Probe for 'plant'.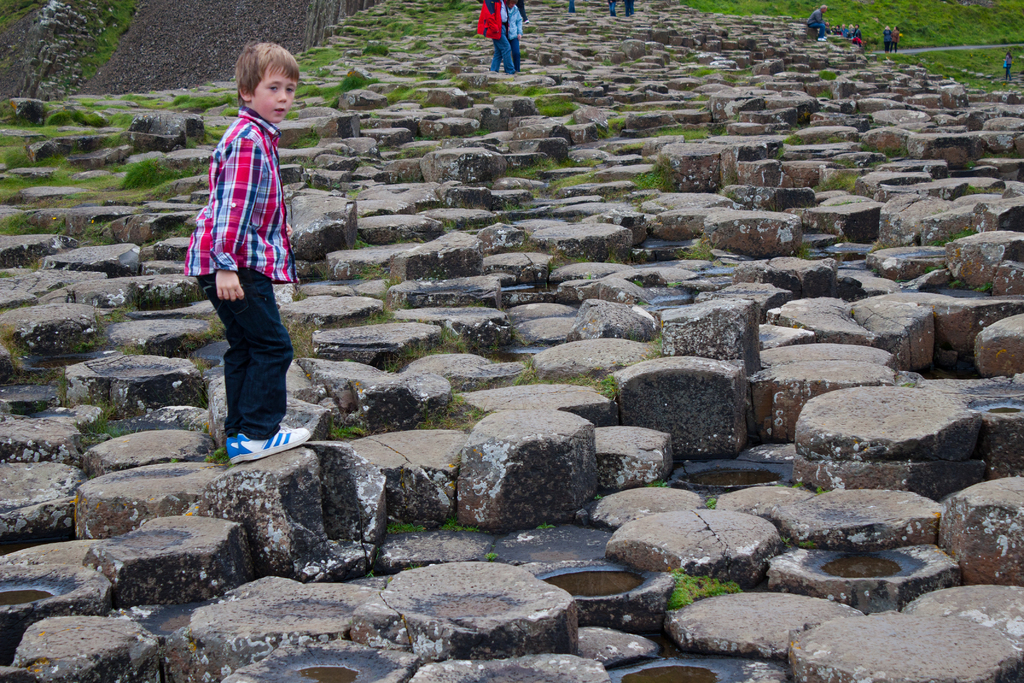
Probe result: bbox=[640, 123, 711, 137].
